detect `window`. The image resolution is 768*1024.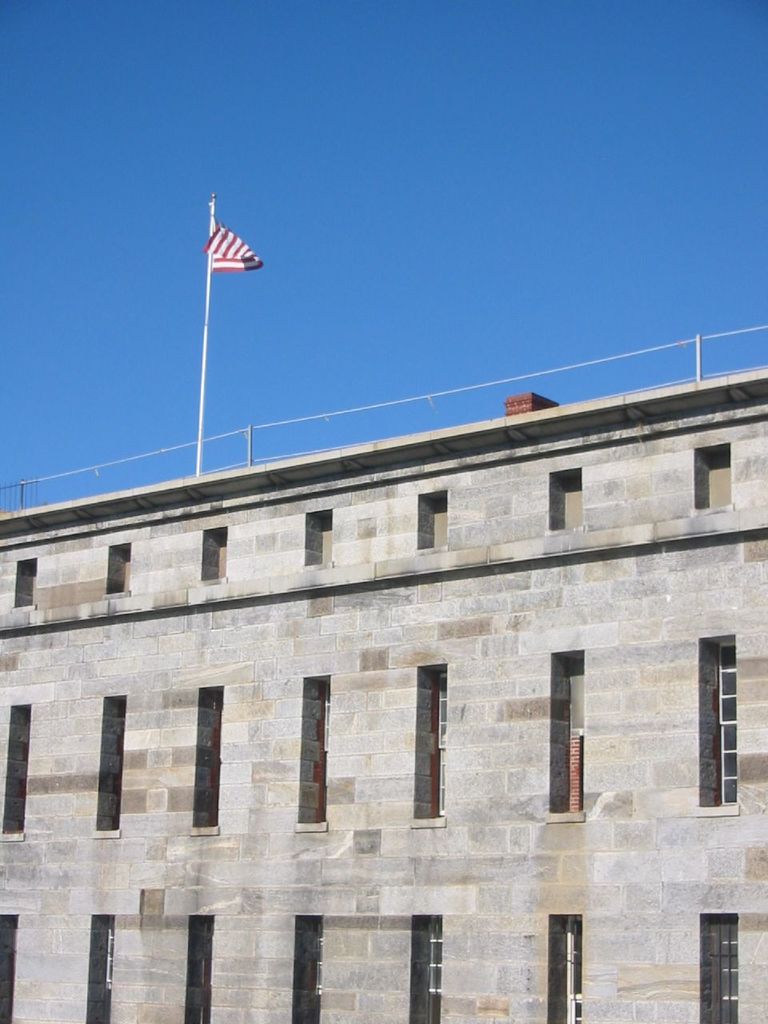
detection(19, 559, 38, 601).
